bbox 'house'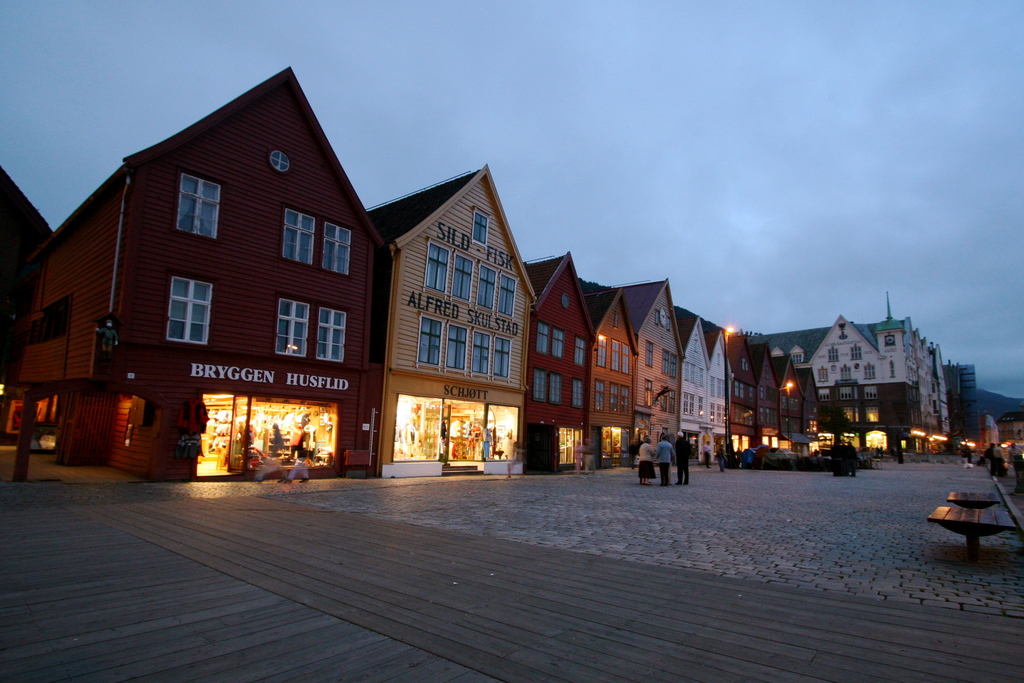
bbox=[384, 158, 534, 468]
